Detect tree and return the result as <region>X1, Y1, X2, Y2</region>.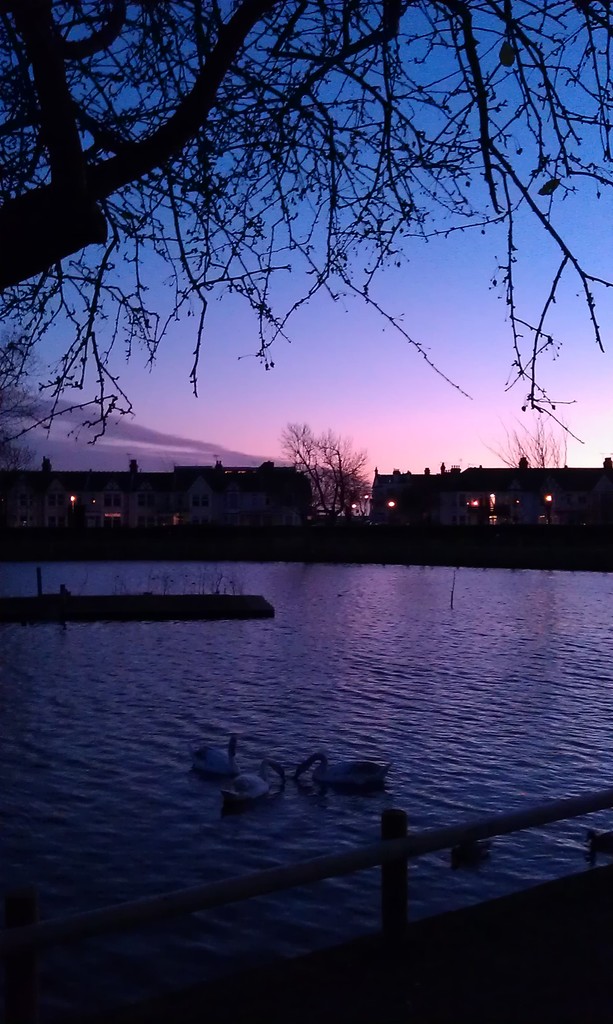
<region>0, 0, 612, 452</region>.
